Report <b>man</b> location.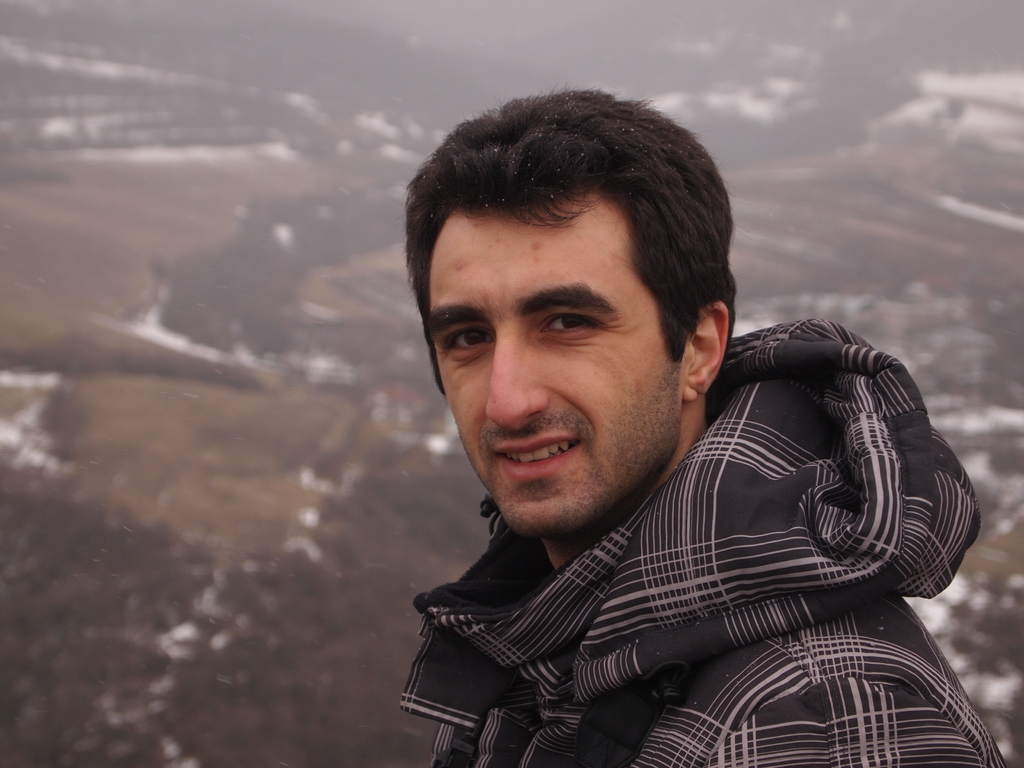
Report: x1=389 y1=87 x2=1014 y2=767.
